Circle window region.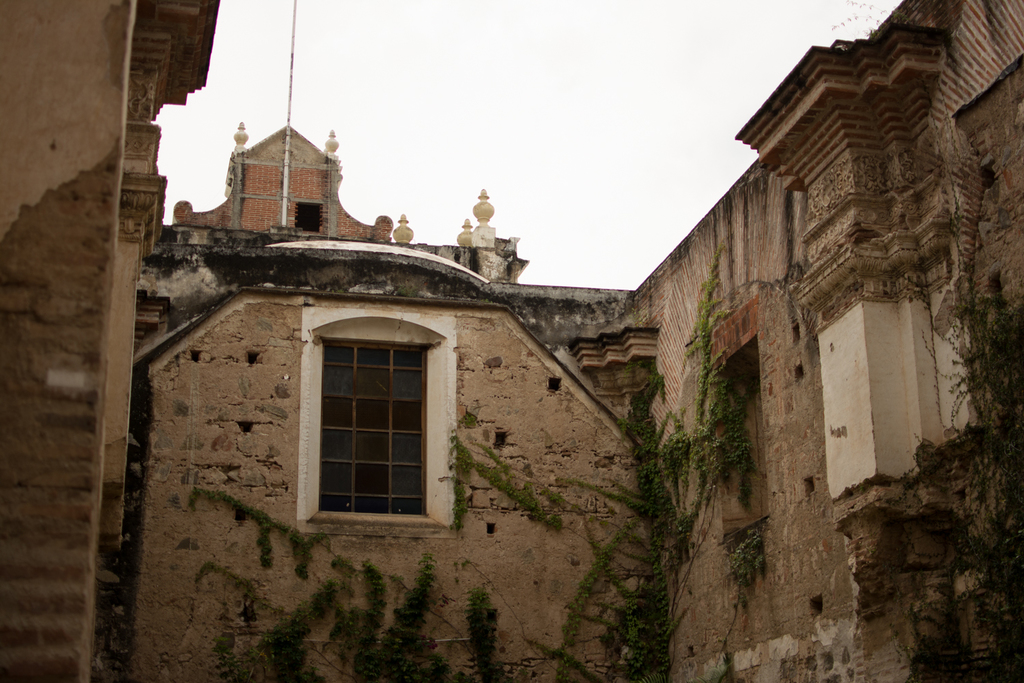
Region: left=307, top=337, right=429, bottom=518.
